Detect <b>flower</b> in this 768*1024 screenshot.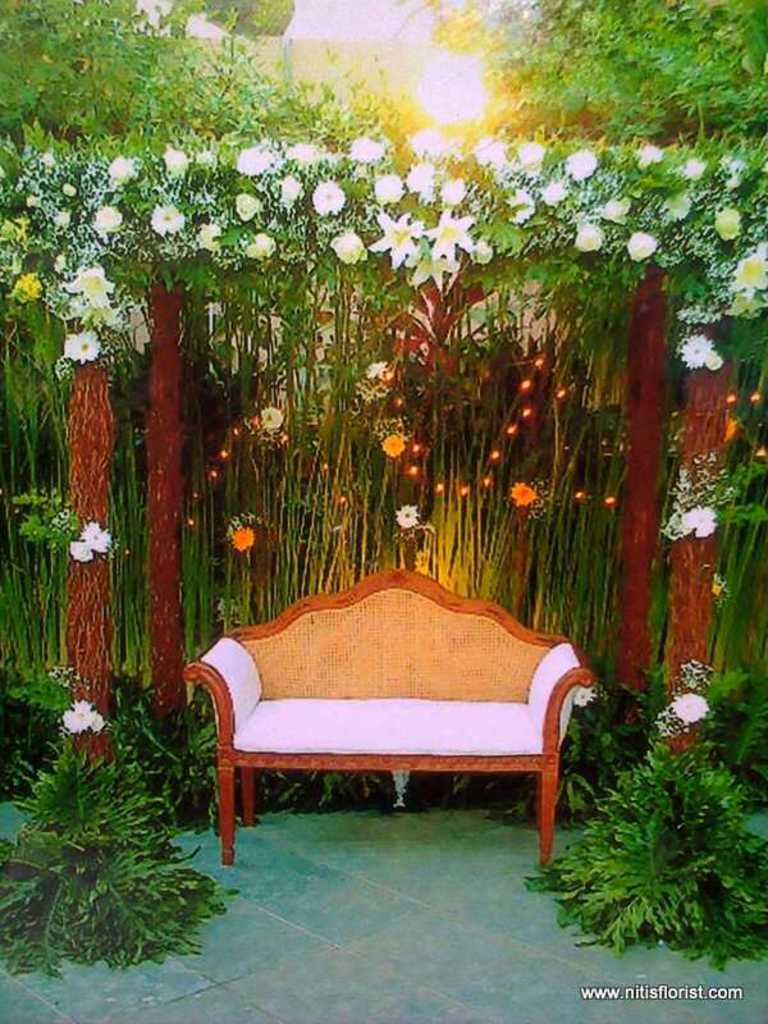
Detection: BBox(570, 148, 598, 184).
